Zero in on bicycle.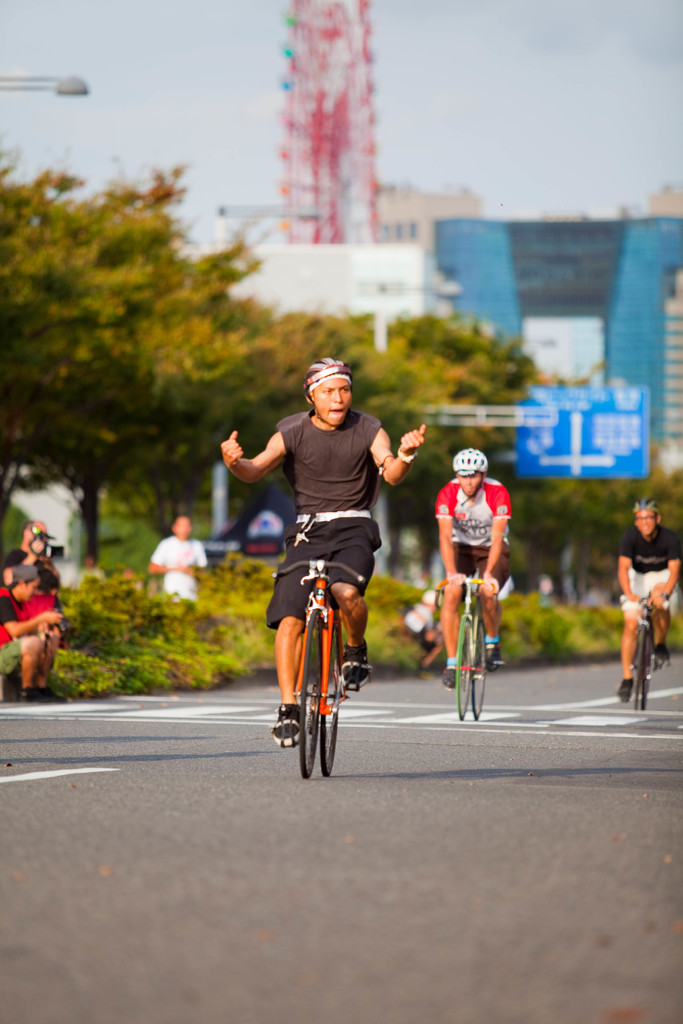
Zeroed in: 289 559 365 774.
